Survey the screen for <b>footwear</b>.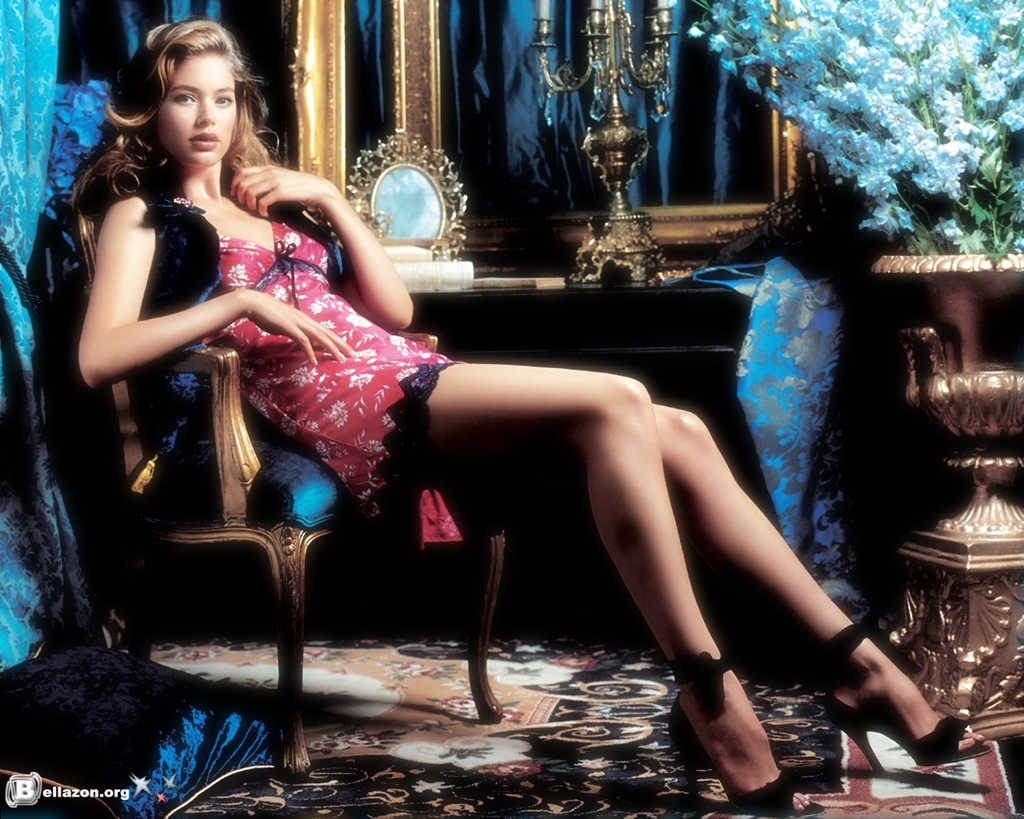
Survey found: <bbox>671, 645, 826, 818</bbox>.
